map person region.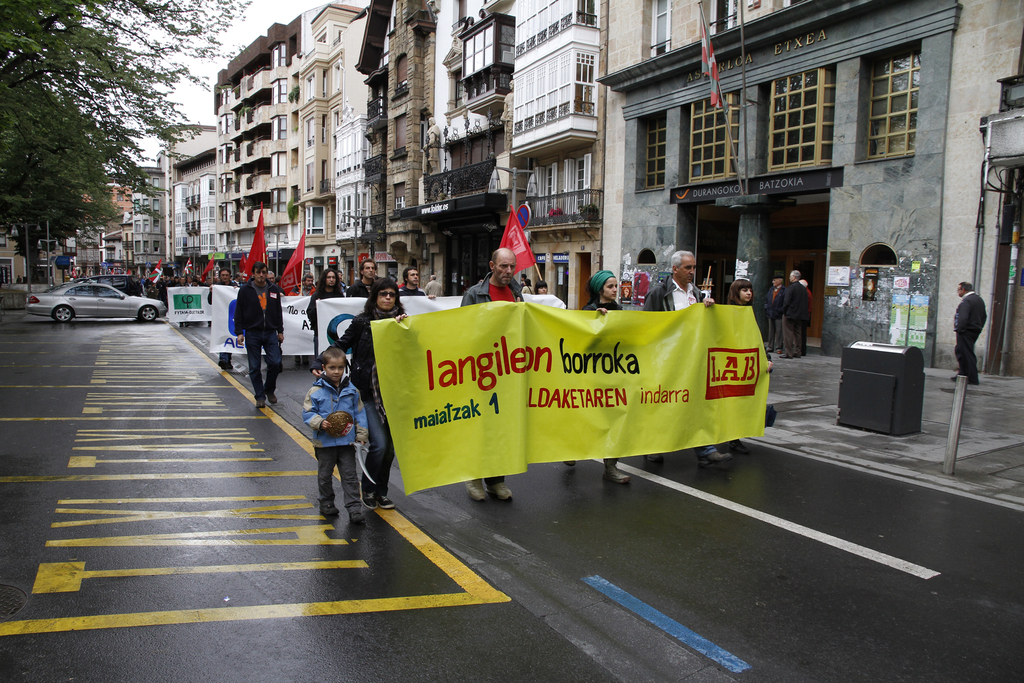
Mapped to <box>703,273,773,456</box>.
